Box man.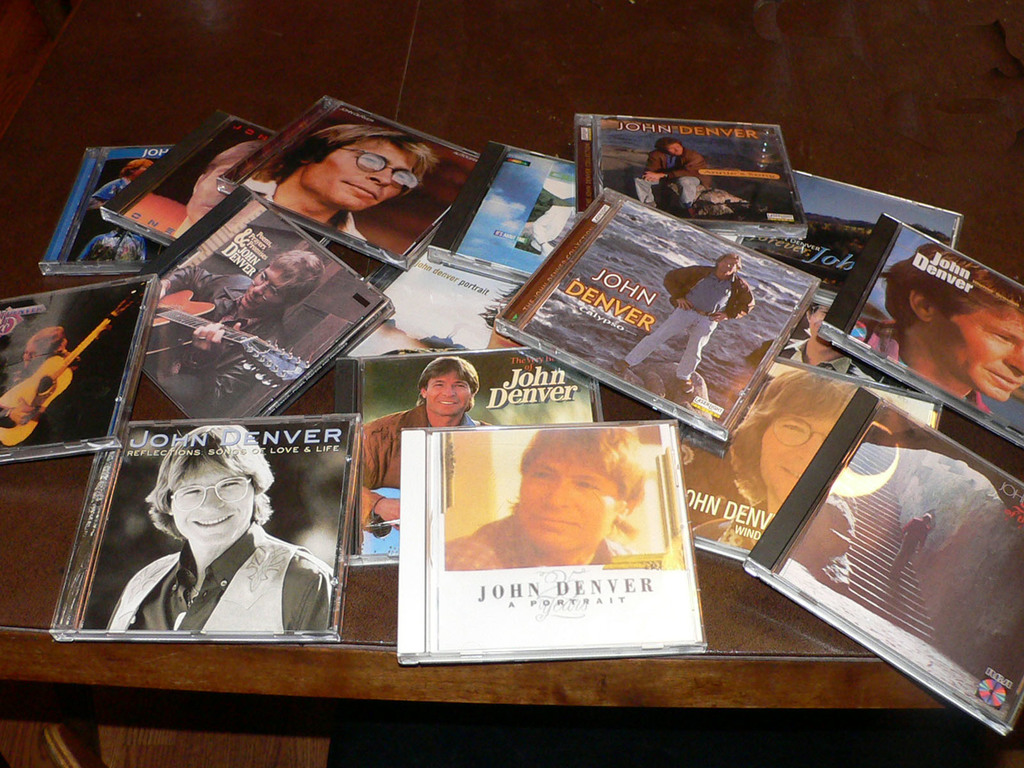
(left=613, top=250, right=756, bottom=392).
